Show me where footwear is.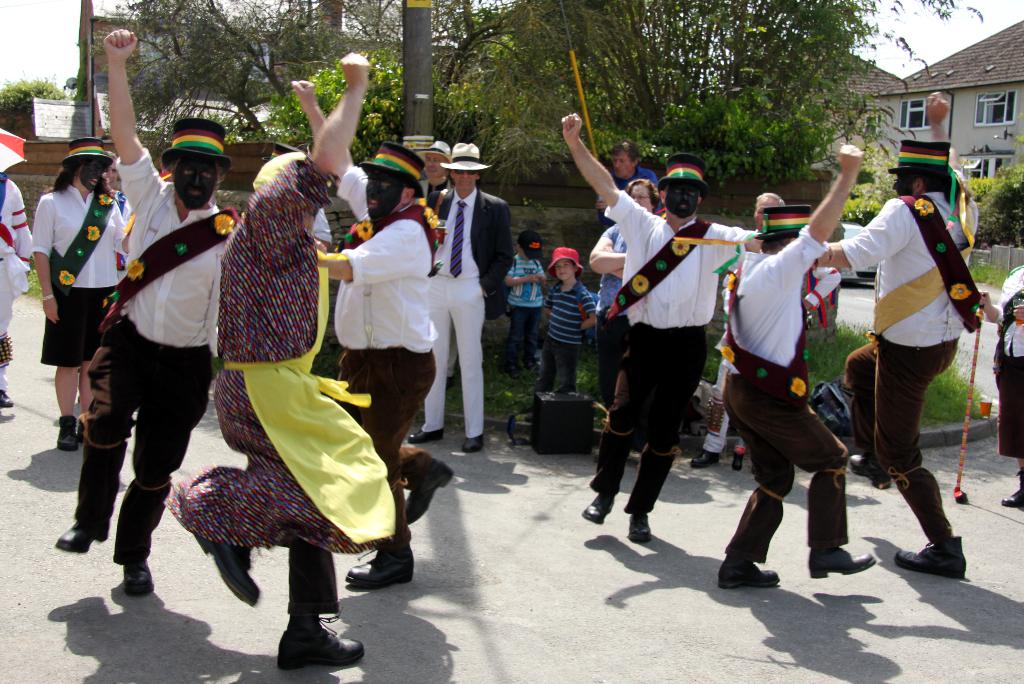
footwear is at (45, 516, 99, 555).
